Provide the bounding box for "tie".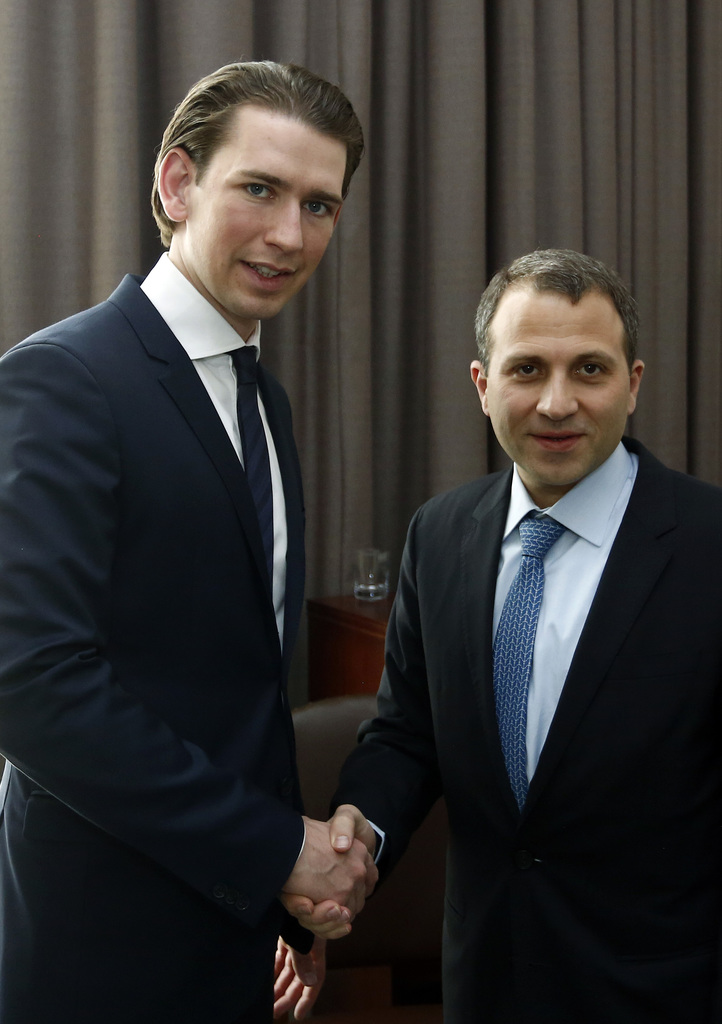
<bbox>488, 514, 568, 809</bbox>.
